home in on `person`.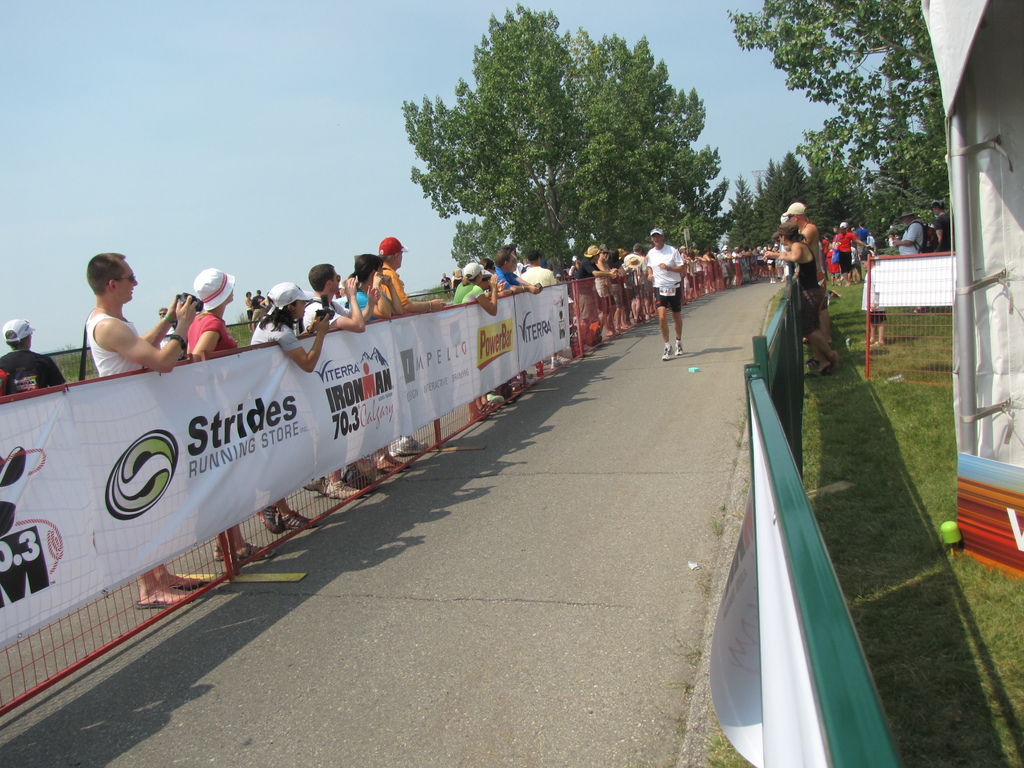
Homed in at detection(0, 319, 61, 396).
